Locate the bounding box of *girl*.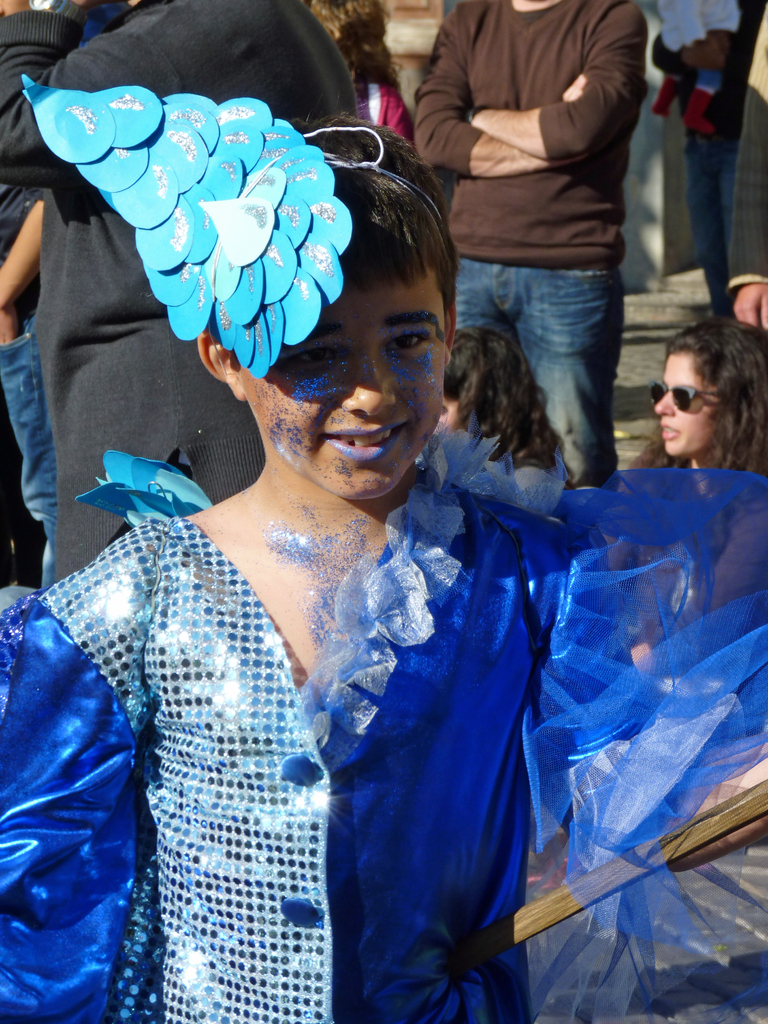
Bounding box: (637, 316, 767, 488).
